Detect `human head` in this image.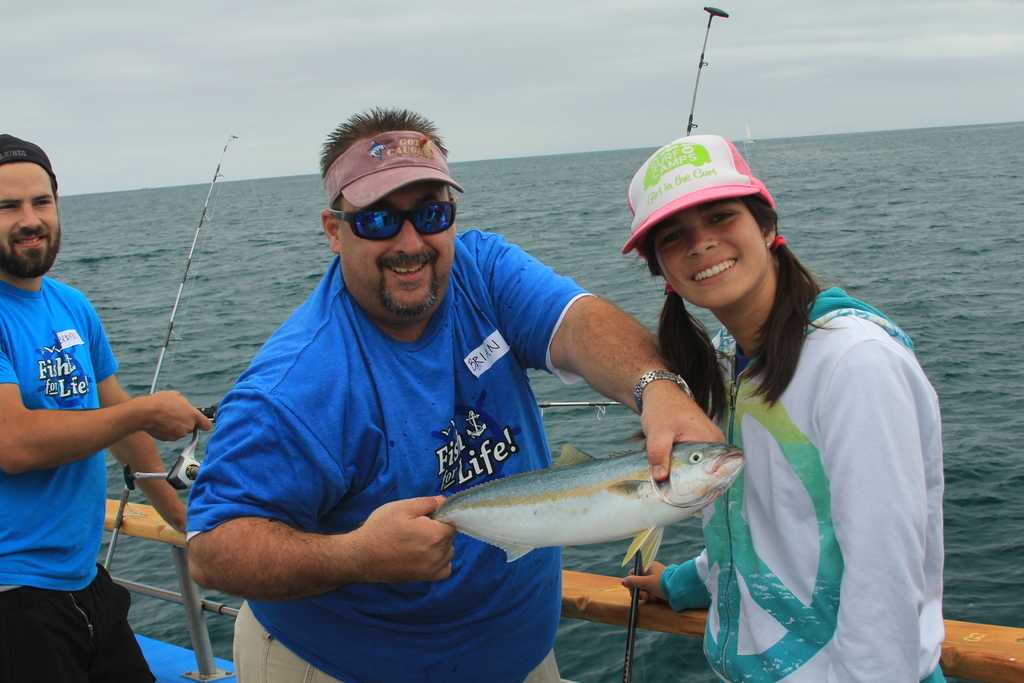
Detection: <box>316,108,466,324</box>.
